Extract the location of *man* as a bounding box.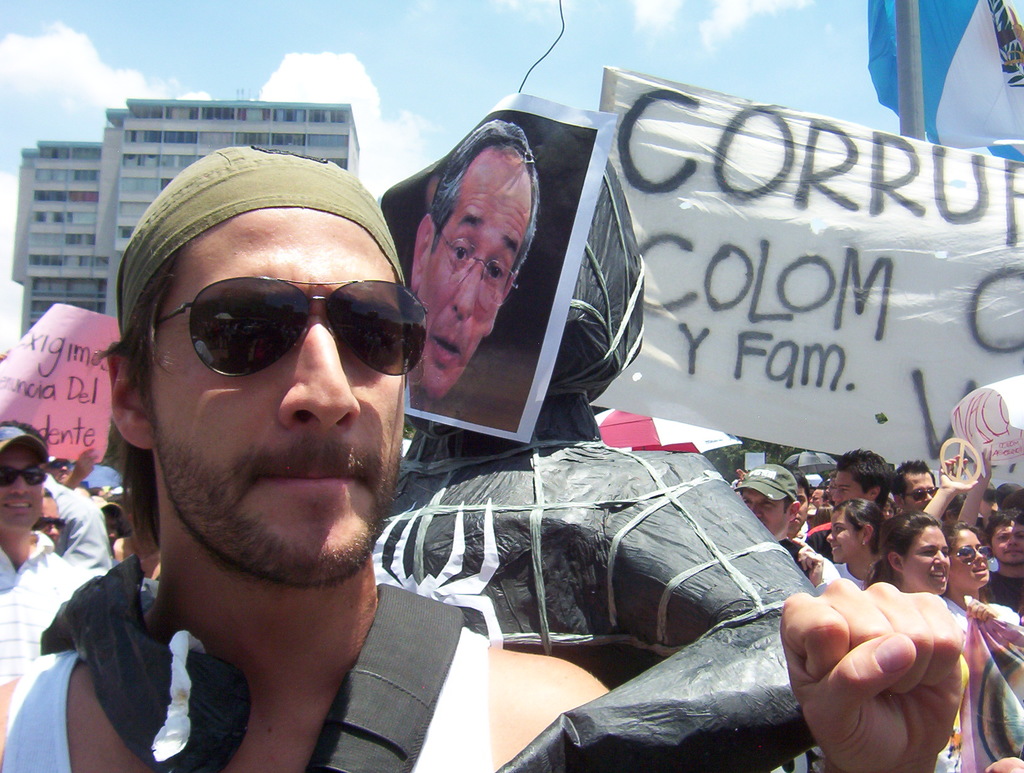
pyautogui.locateOnScreen(885, 459, 938, 514).
